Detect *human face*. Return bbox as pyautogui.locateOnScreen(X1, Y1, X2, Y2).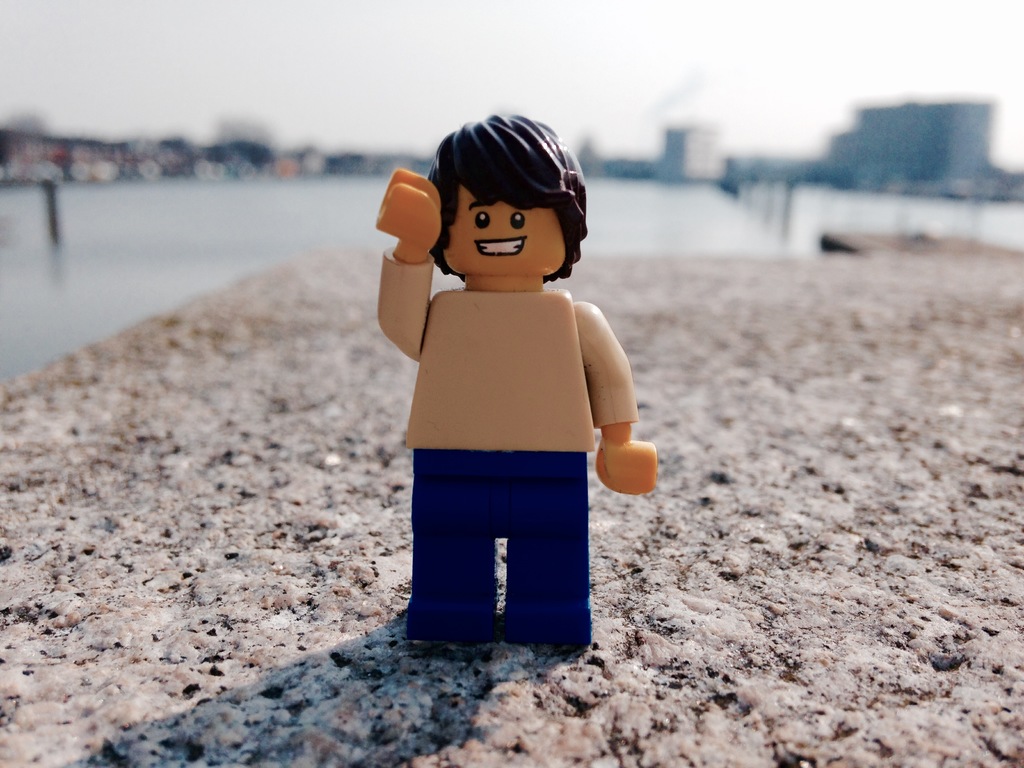
pyautogui.locateOnScreen(449, 186, 568, 274).
